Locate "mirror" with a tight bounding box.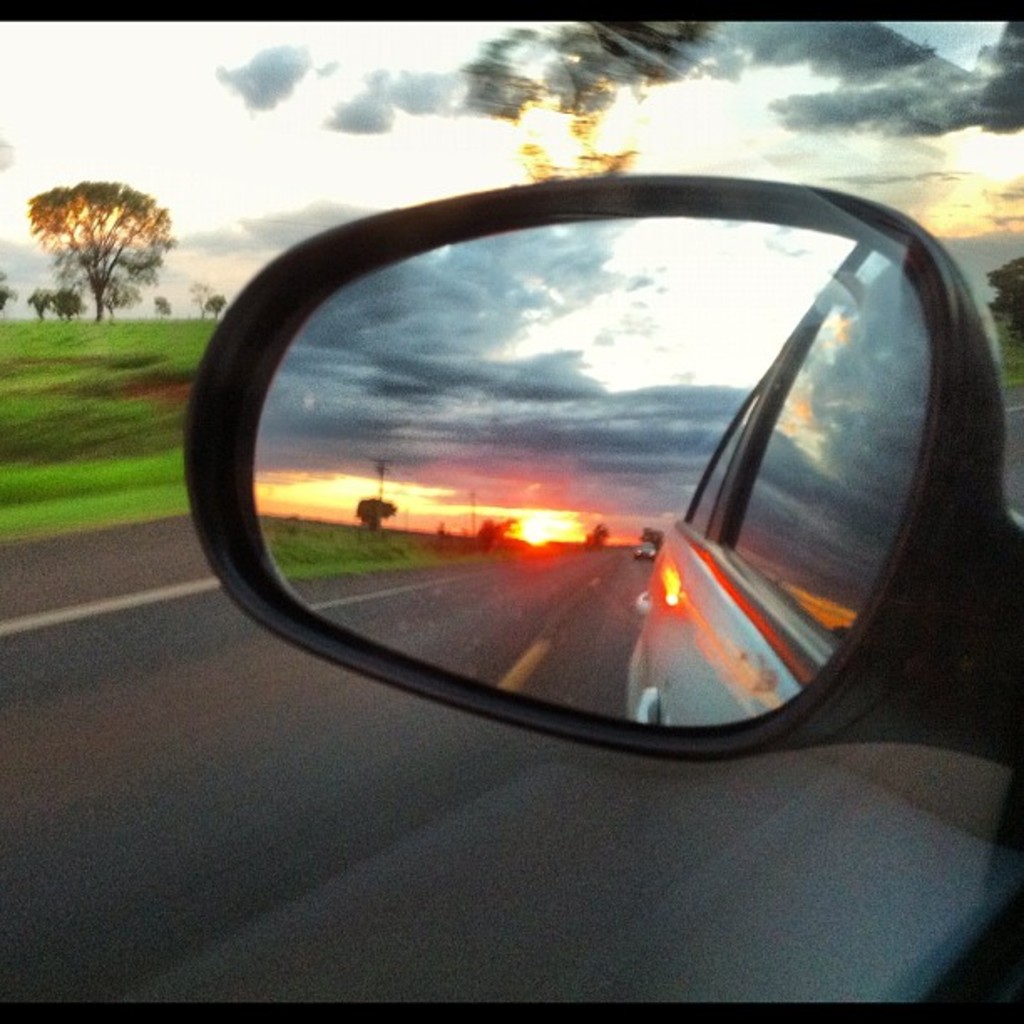
x1=254, y1=219, x2=932, y2=724.
